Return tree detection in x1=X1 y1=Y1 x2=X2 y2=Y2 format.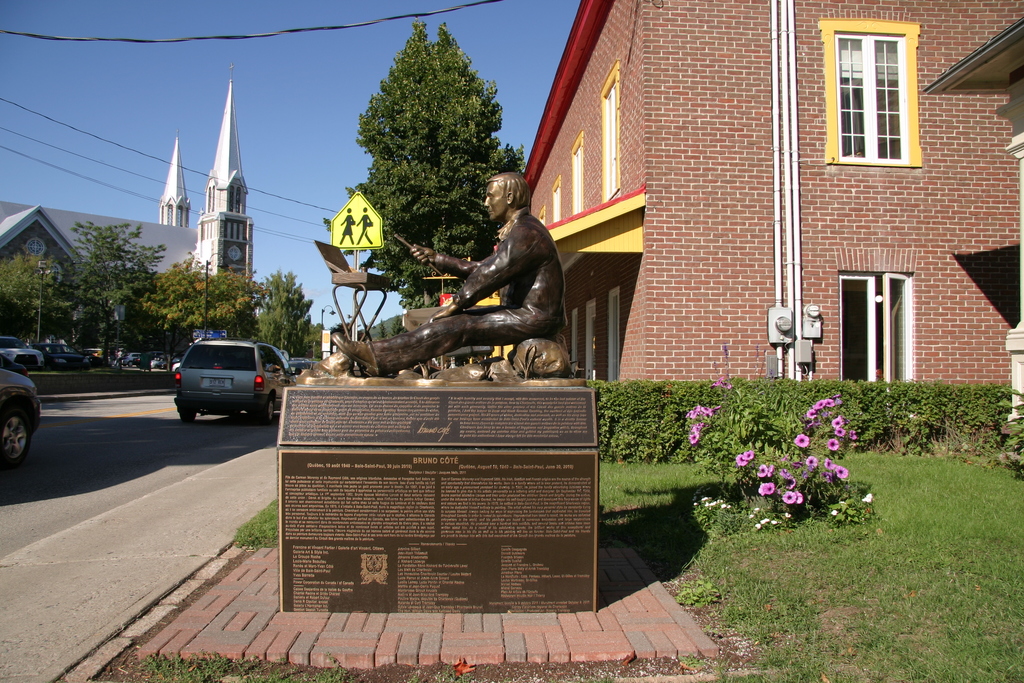
x1=138 y1=247 x2=271 y2=379.
